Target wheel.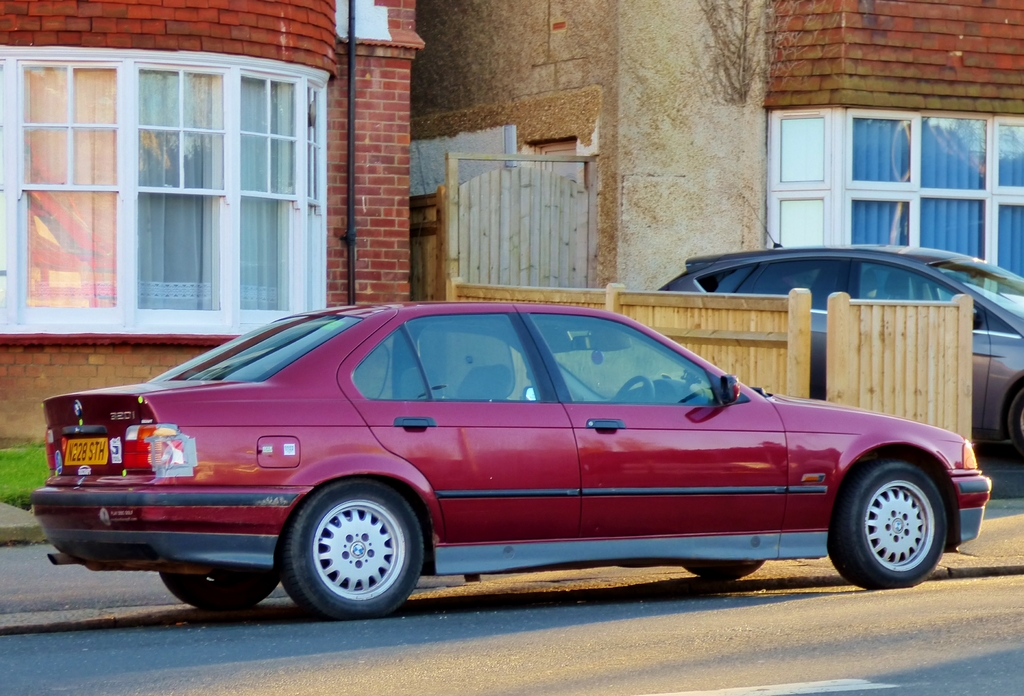
Target region: (left=284, top=484, right=422, bottom=617).
